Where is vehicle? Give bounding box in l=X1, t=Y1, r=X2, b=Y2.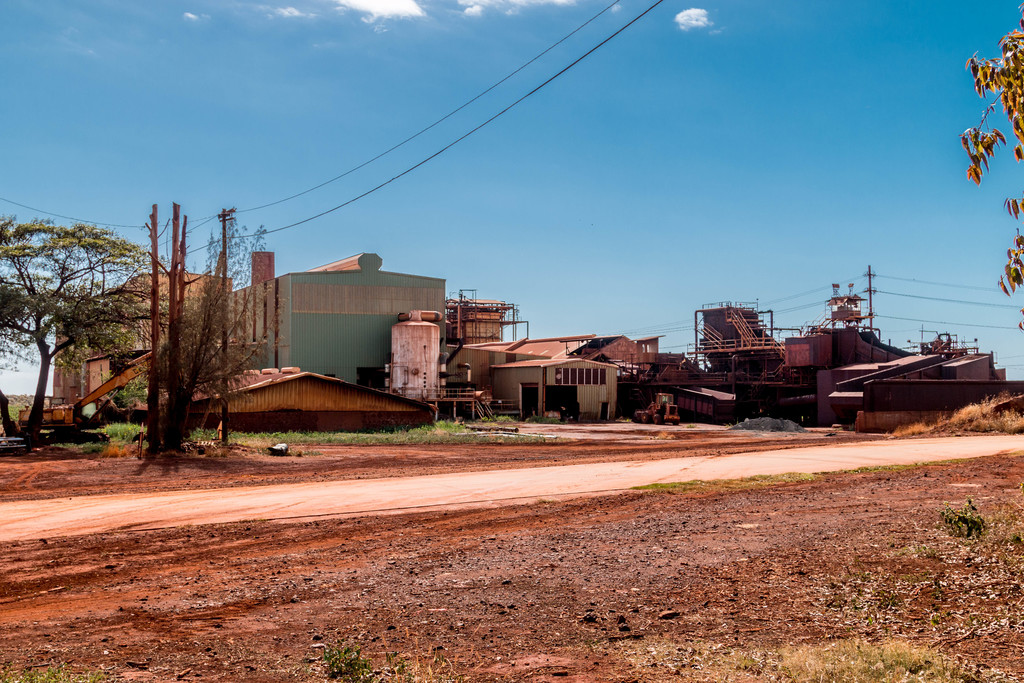
l=768, t=264, r=927, b=373.
